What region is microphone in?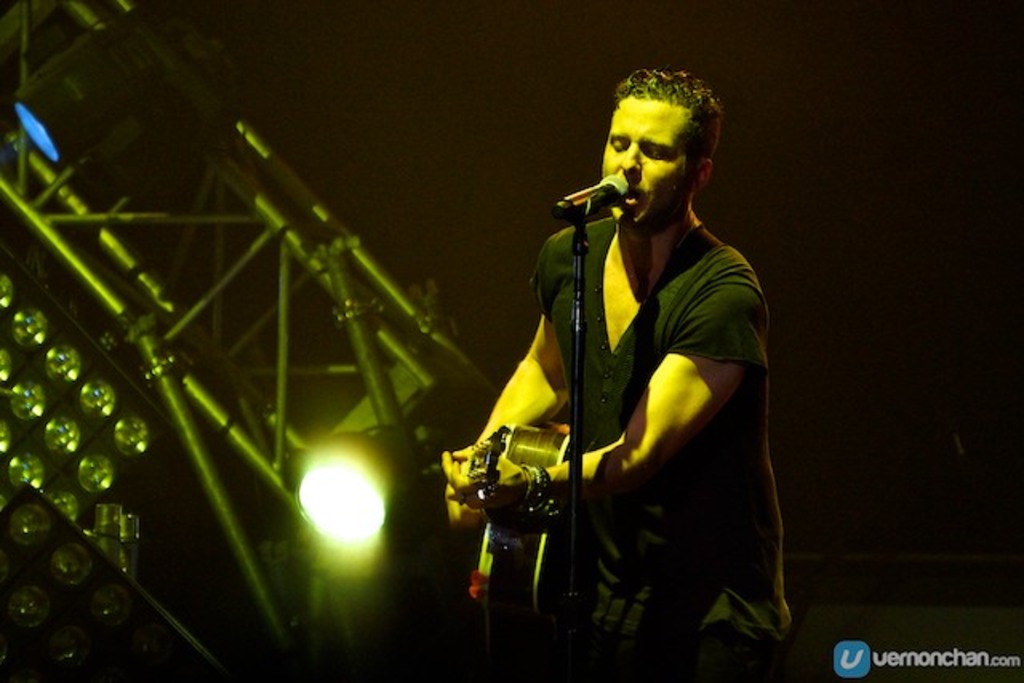
{"x1": 536, "y1": 168, "x2": 638, "y2": 234}.
